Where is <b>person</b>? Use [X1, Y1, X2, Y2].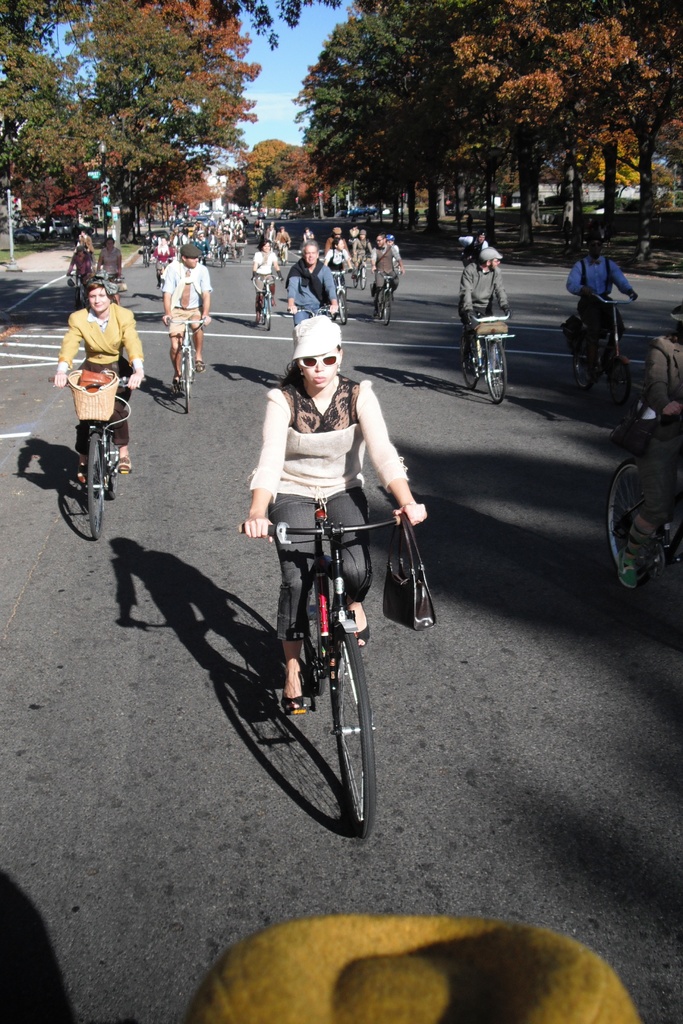
[387, 234, 400, 267].
